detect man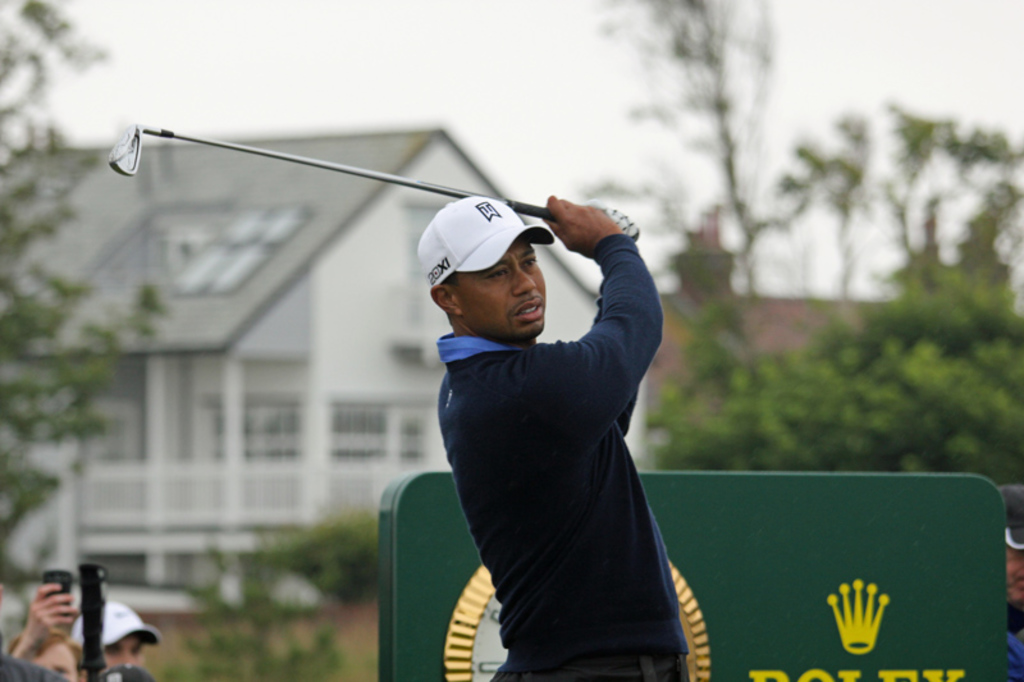
(413, 193, 694, 681)
